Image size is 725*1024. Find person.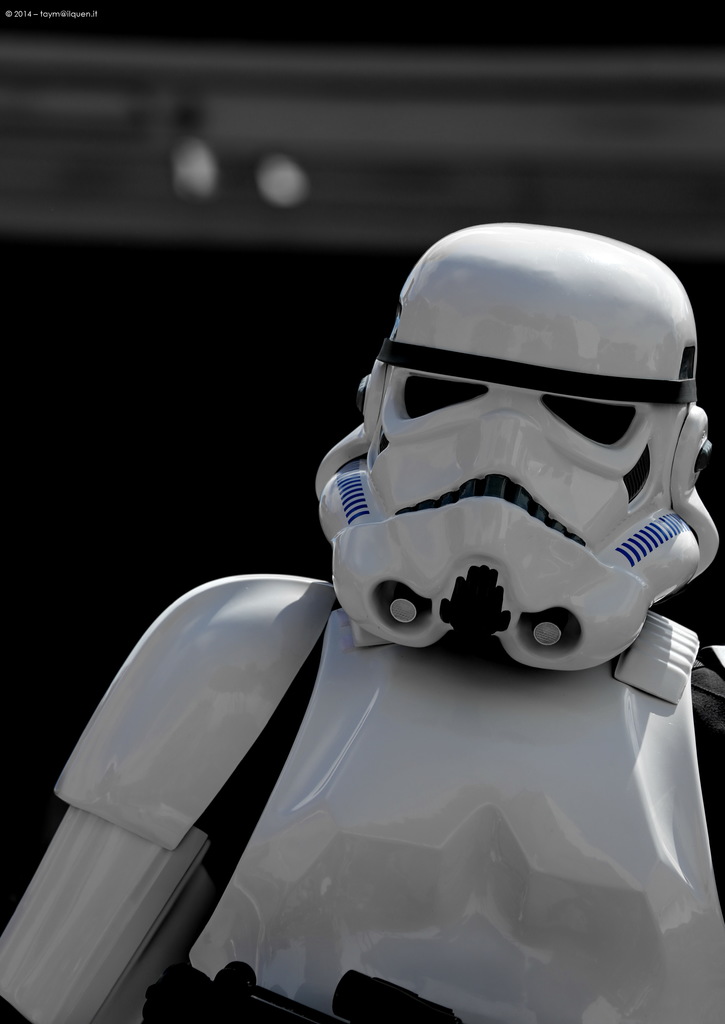
(0,223,724,1023).
